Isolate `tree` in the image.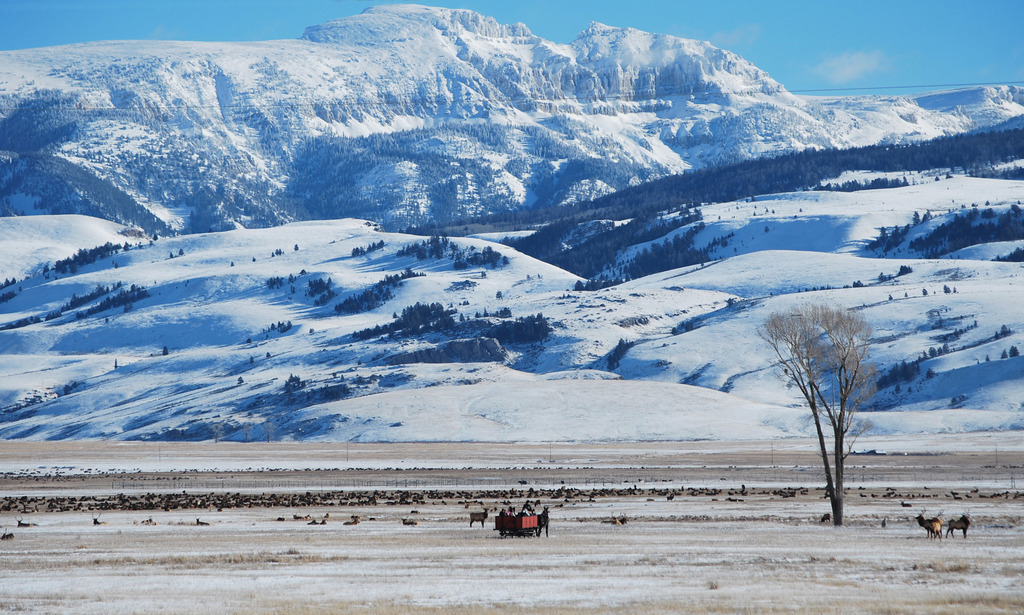
Isolated region: (760,262,904,523).
